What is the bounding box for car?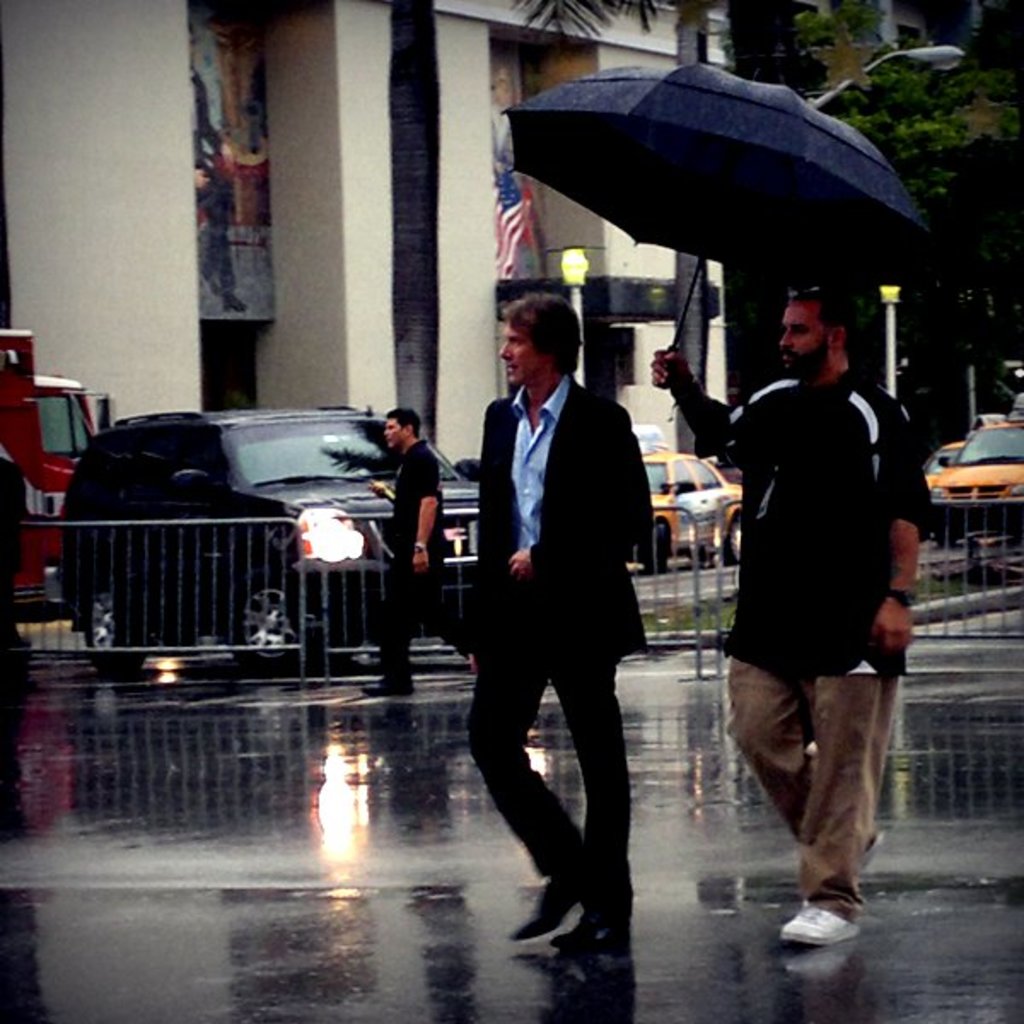
bbox=[927, 416, 1022, 539].
